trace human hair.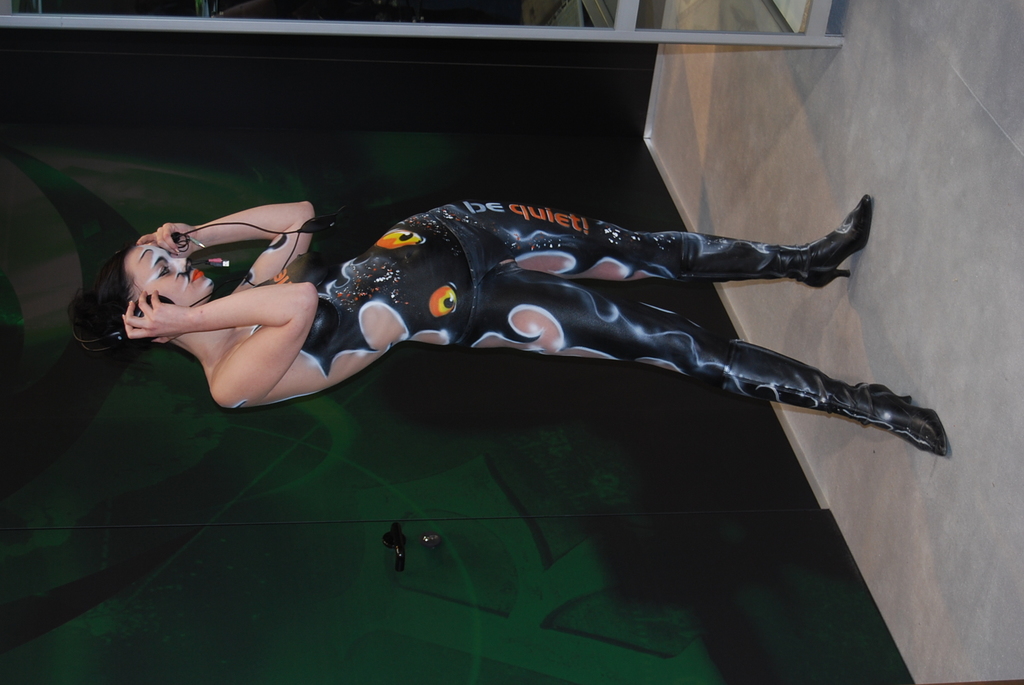
Traced to (72,248,136,355).
